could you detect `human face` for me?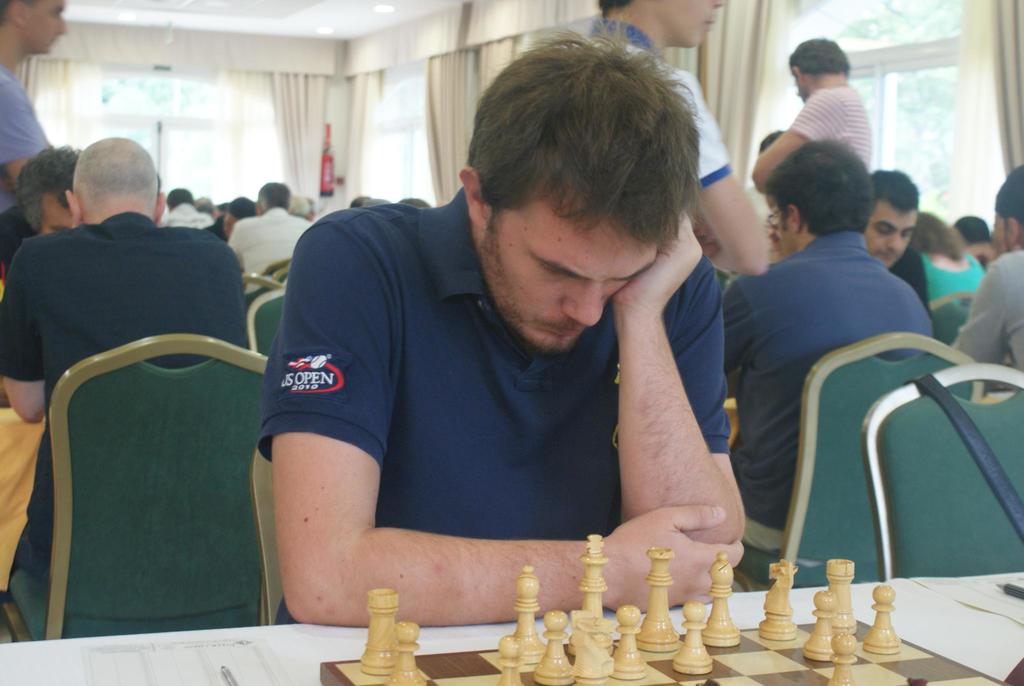
Detection result: 27 0 68 51.
